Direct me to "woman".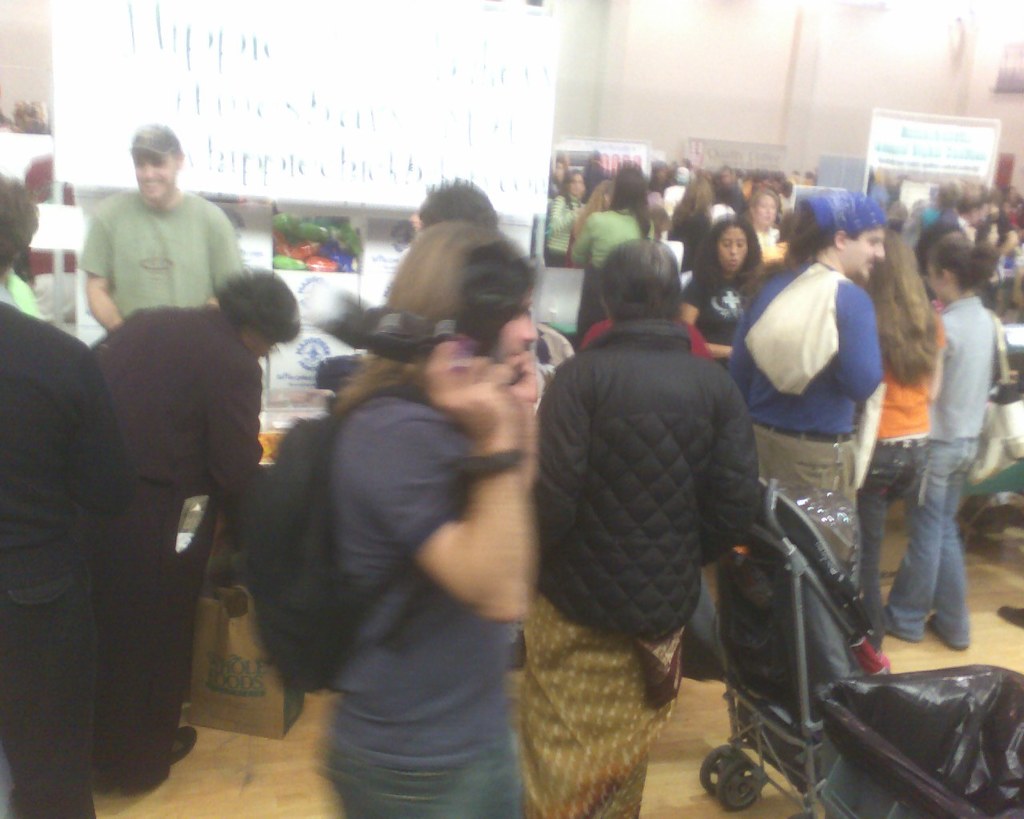
Direction: x1=853 y1=228 x2=942 y2=653.
